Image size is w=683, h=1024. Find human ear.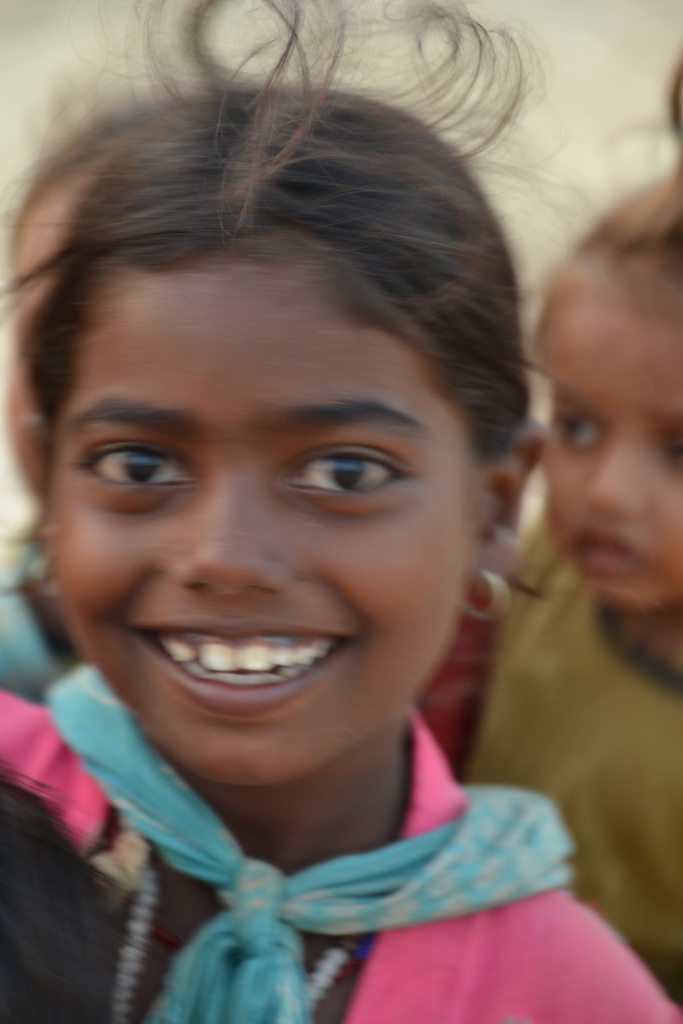
<region>478, 419, 548, 582</region>.
